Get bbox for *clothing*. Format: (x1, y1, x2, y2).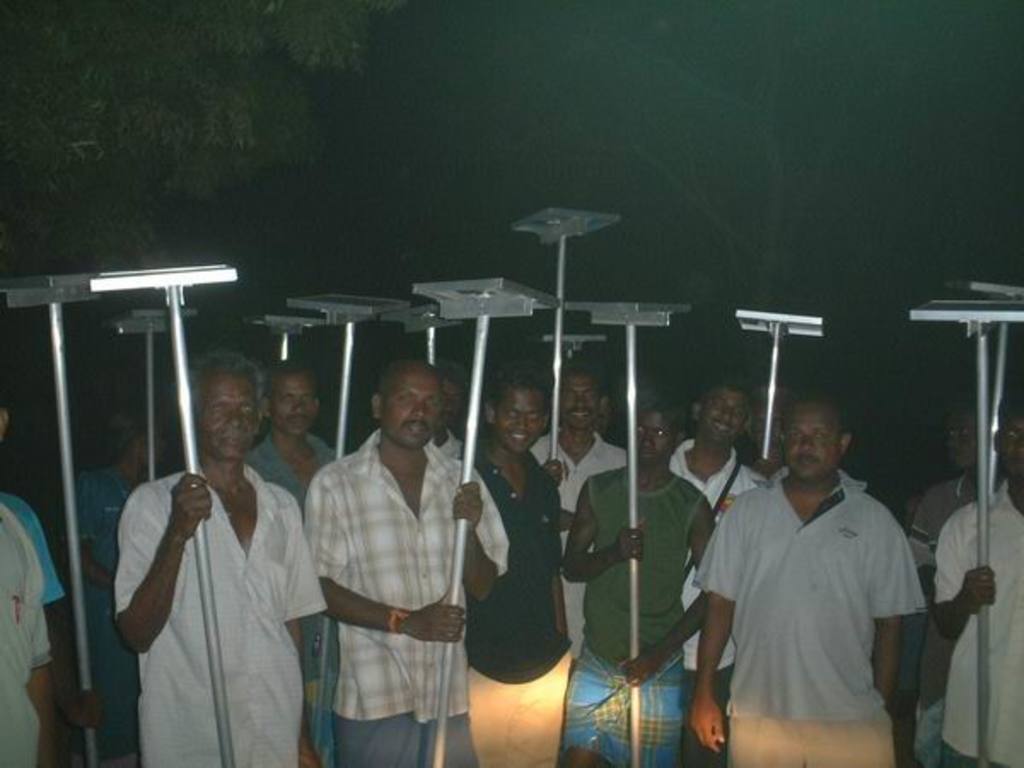
(698, 432, 951, 754).
